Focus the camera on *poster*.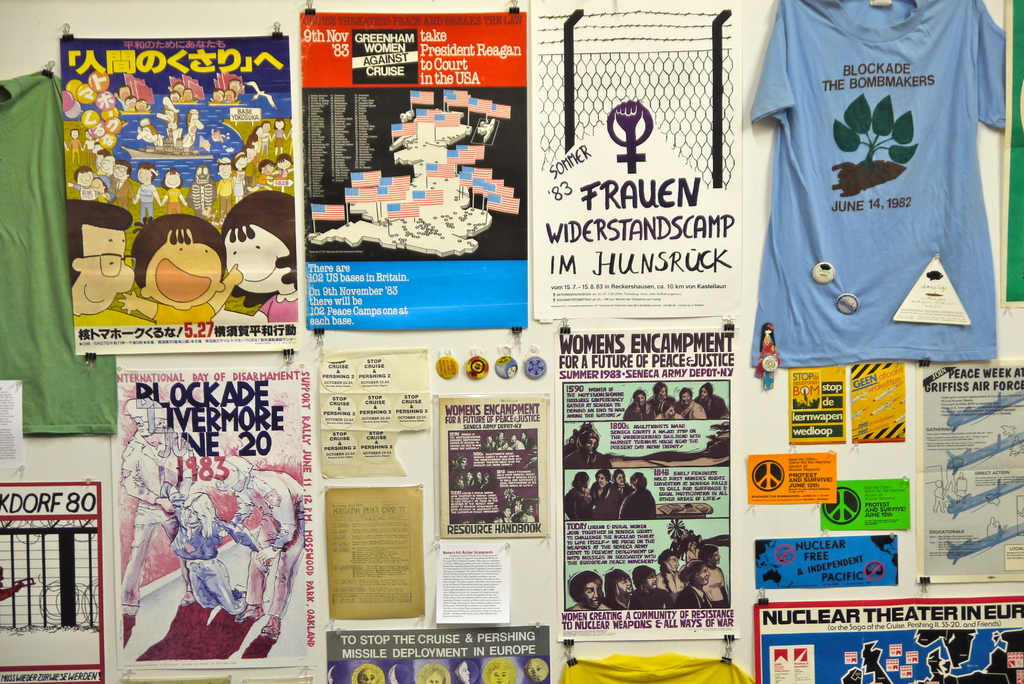
Focus region: bbox(848, 355, 907, 438).
